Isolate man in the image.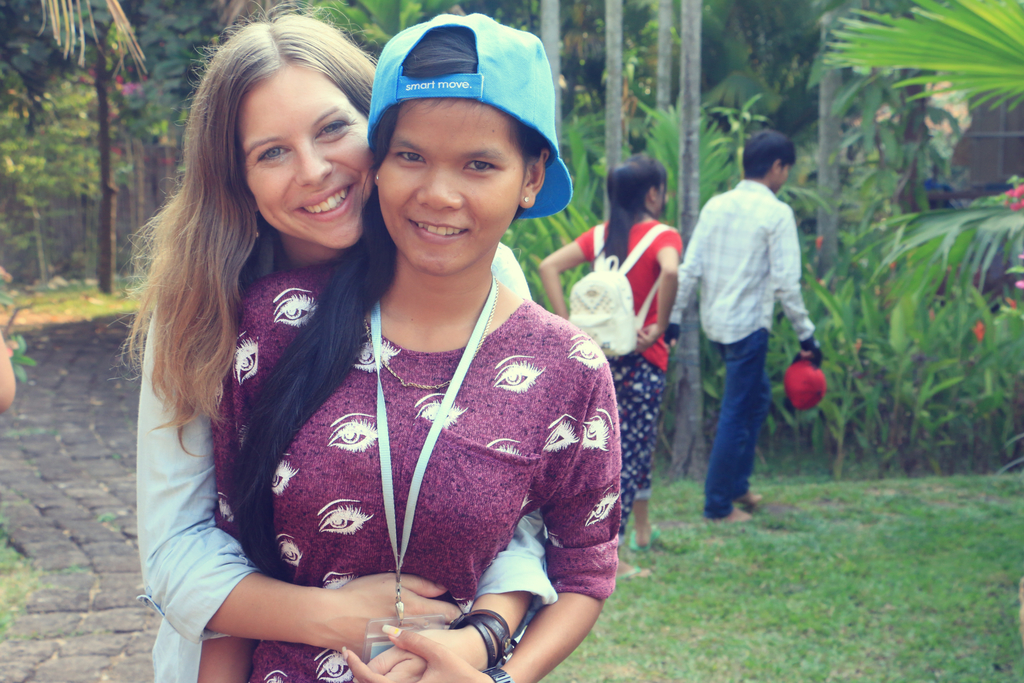
Isolated region: crop(665, 128, 821, 522).
